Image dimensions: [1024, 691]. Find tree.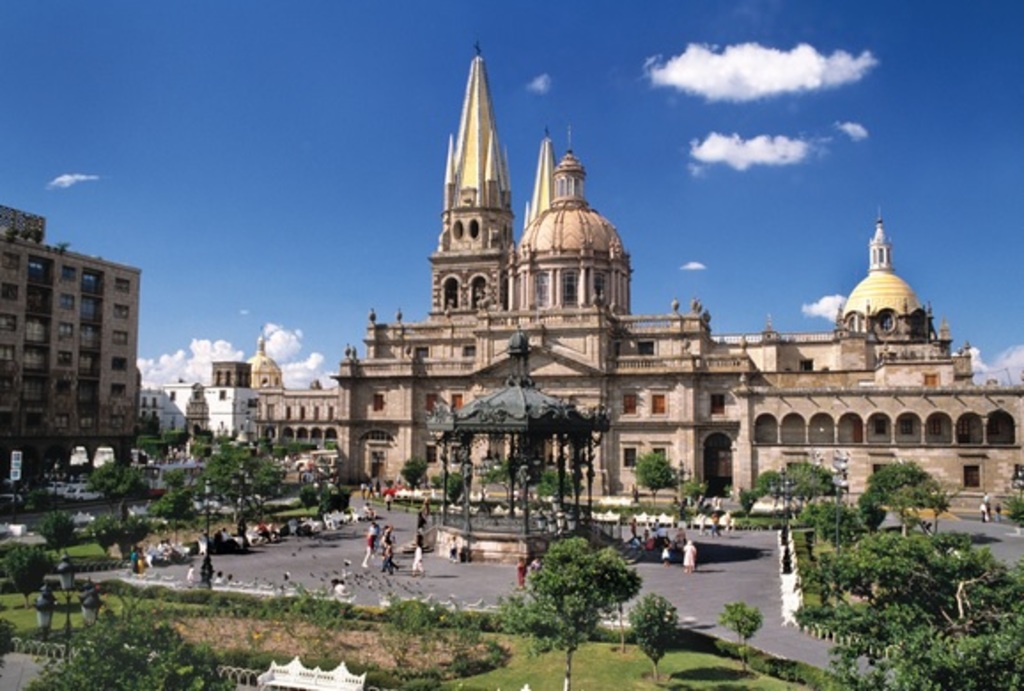
0,542,43,606.
